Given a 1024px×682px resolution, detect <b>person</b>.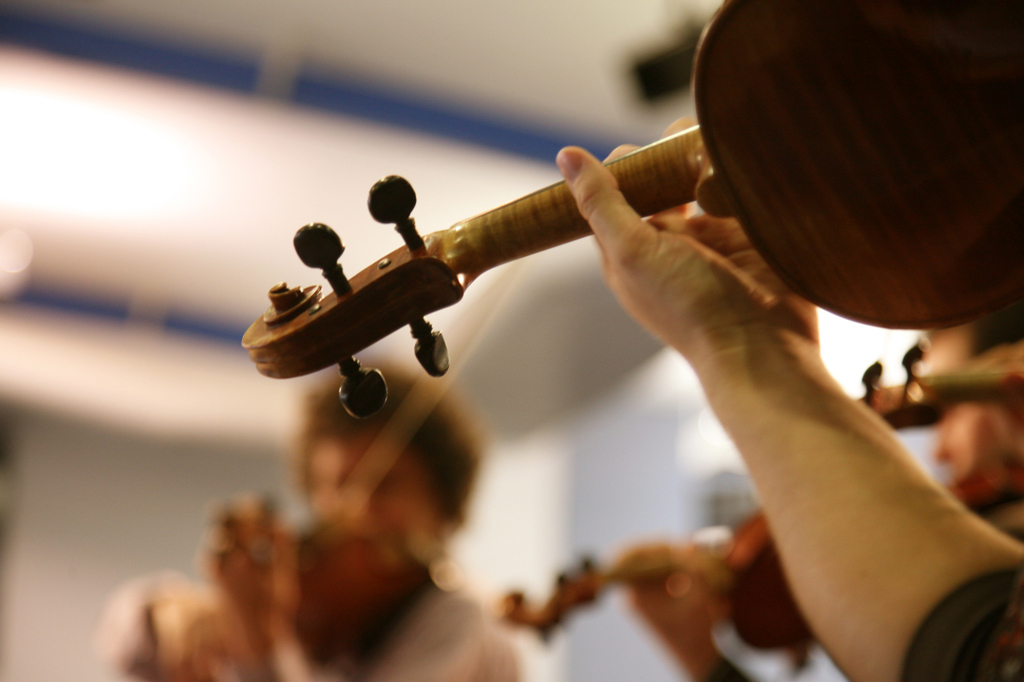
box=[157, 341, 572, 681].
